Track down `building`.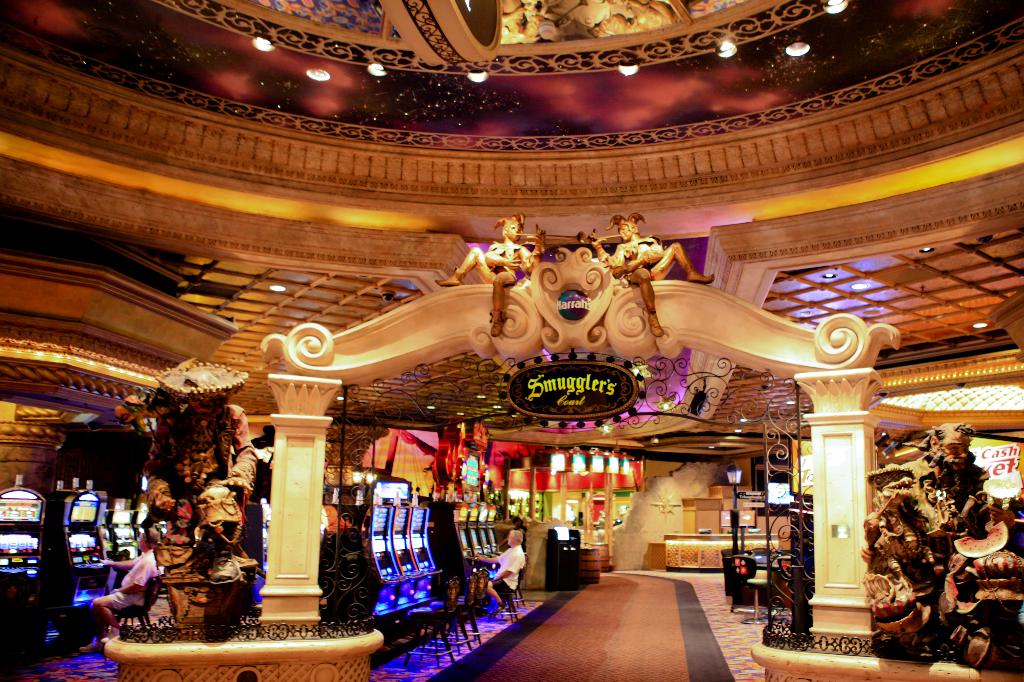
Tracked to bbox(0, 0, 1023, 681).
